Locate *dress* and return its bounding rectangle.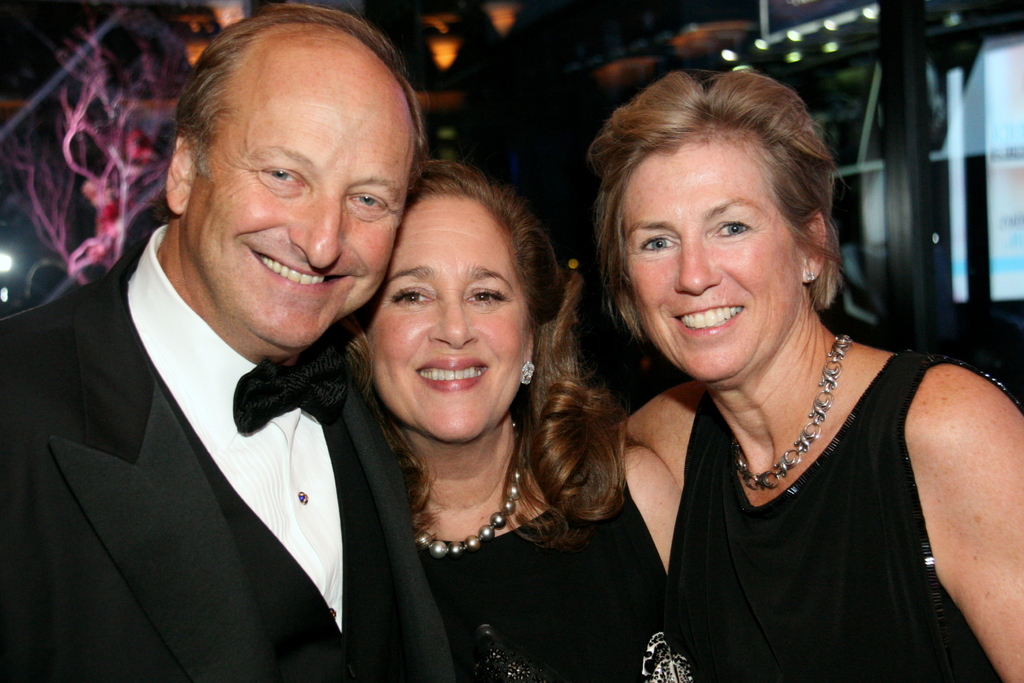
bbox(404, 417, 669, 682).
